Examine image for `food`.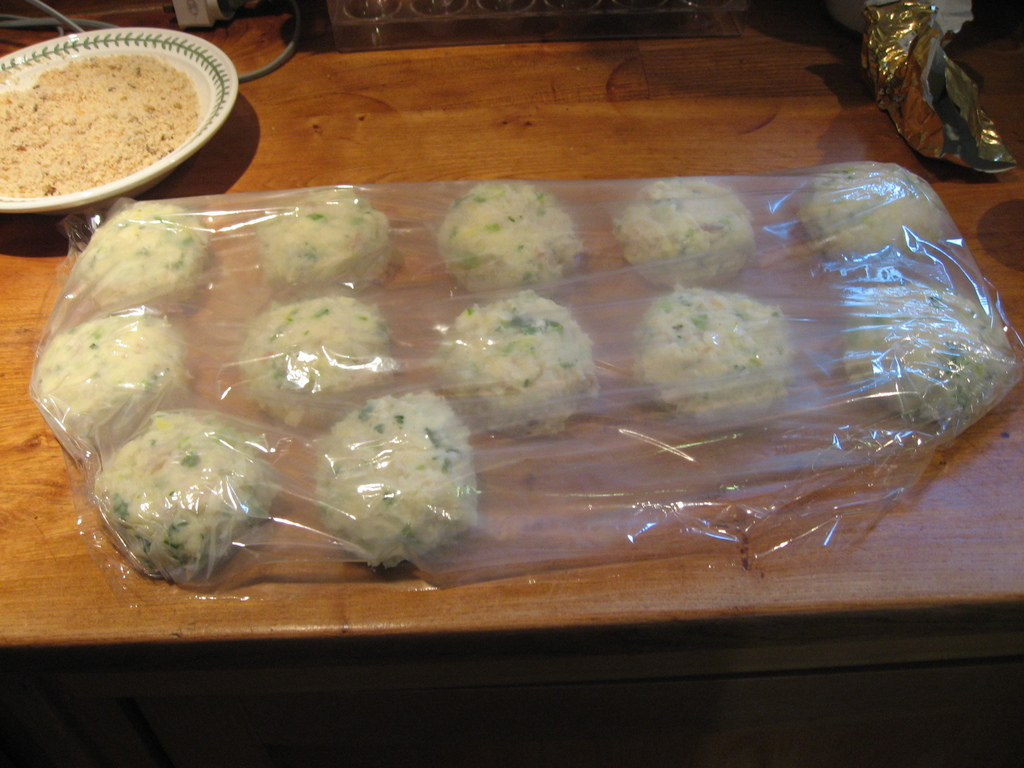
Examination result: l=431, t=287, r=596, b=434.
